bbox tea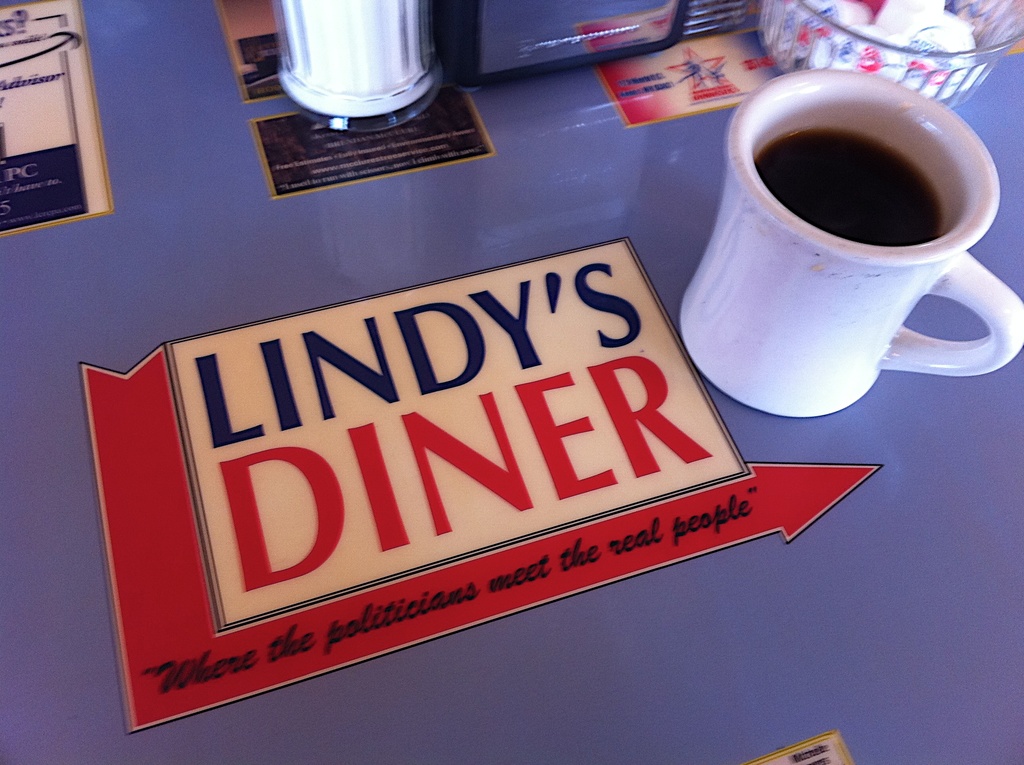
(left=758, top=128, right=943, bottom=243)
